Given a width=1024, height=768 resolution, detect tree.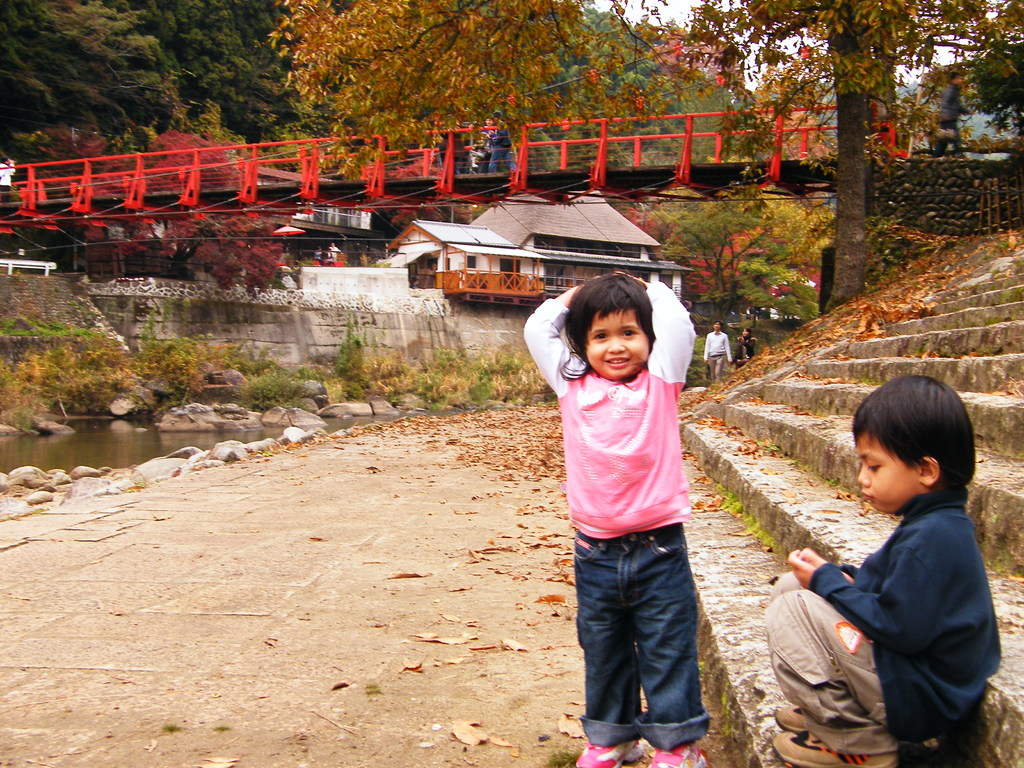
[686, 0, 1023, 310].
